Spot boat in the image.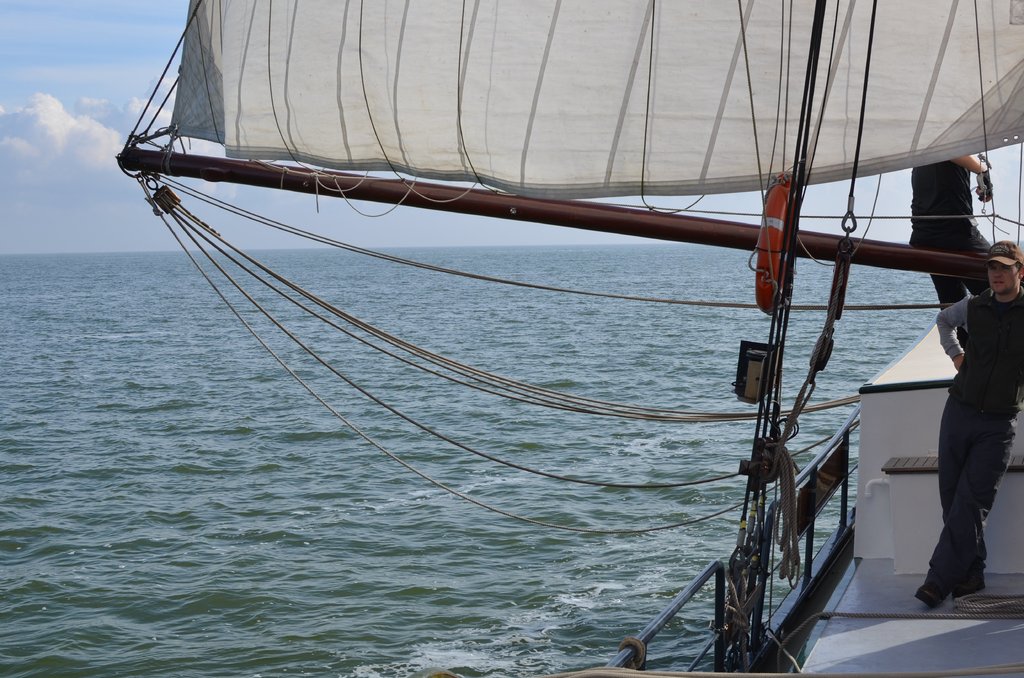
boat found at (122,10,978,636).
